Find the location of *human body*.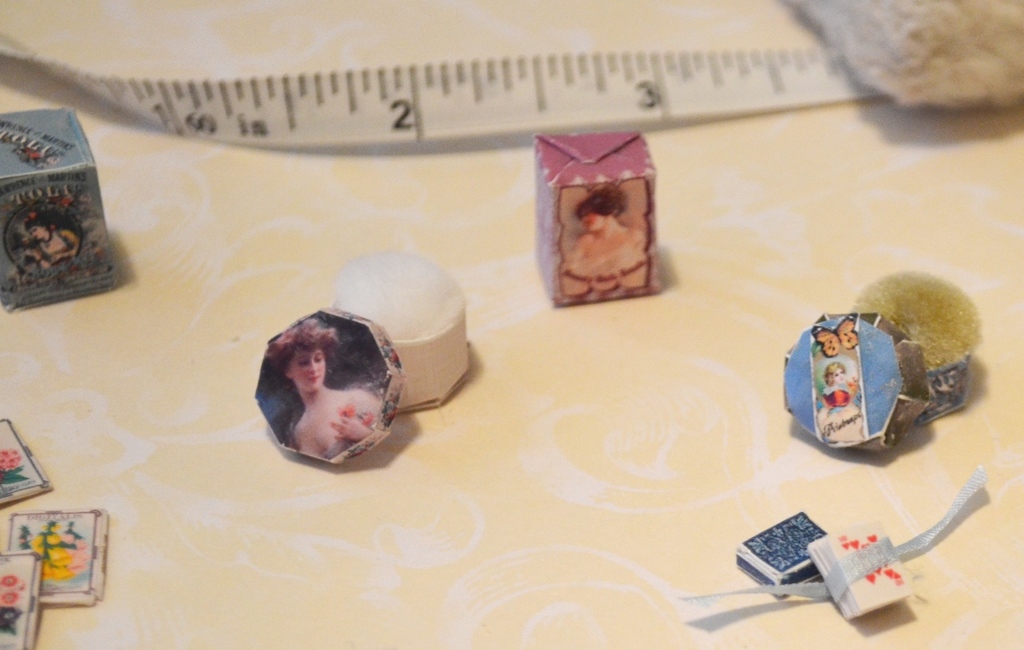
Location: [263,314,386,462].
